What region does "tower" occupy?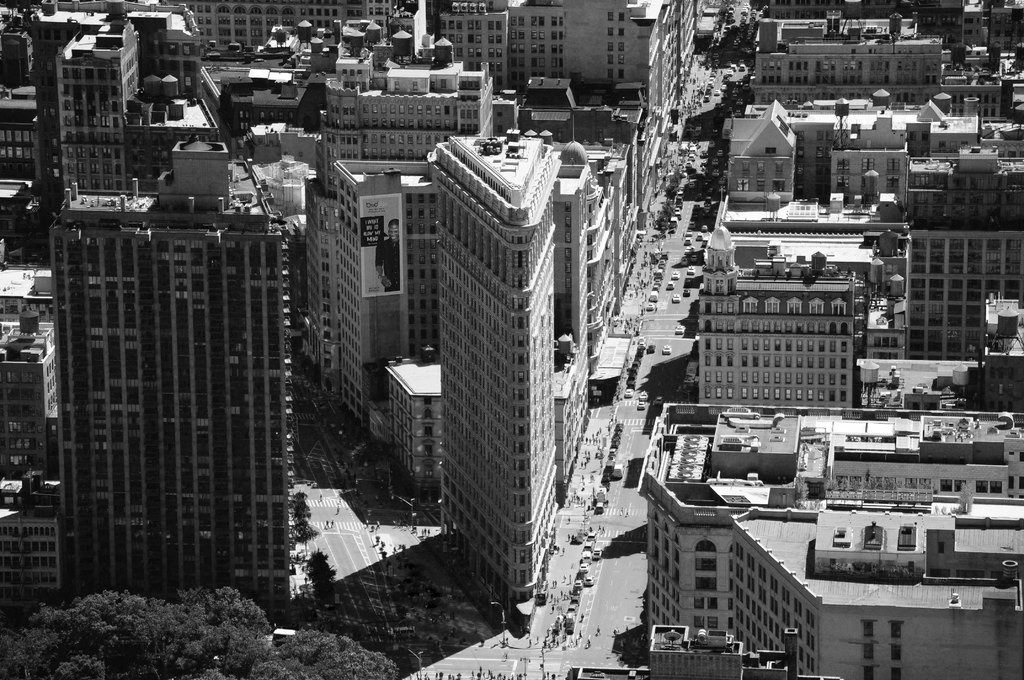
429 0 512 92.
